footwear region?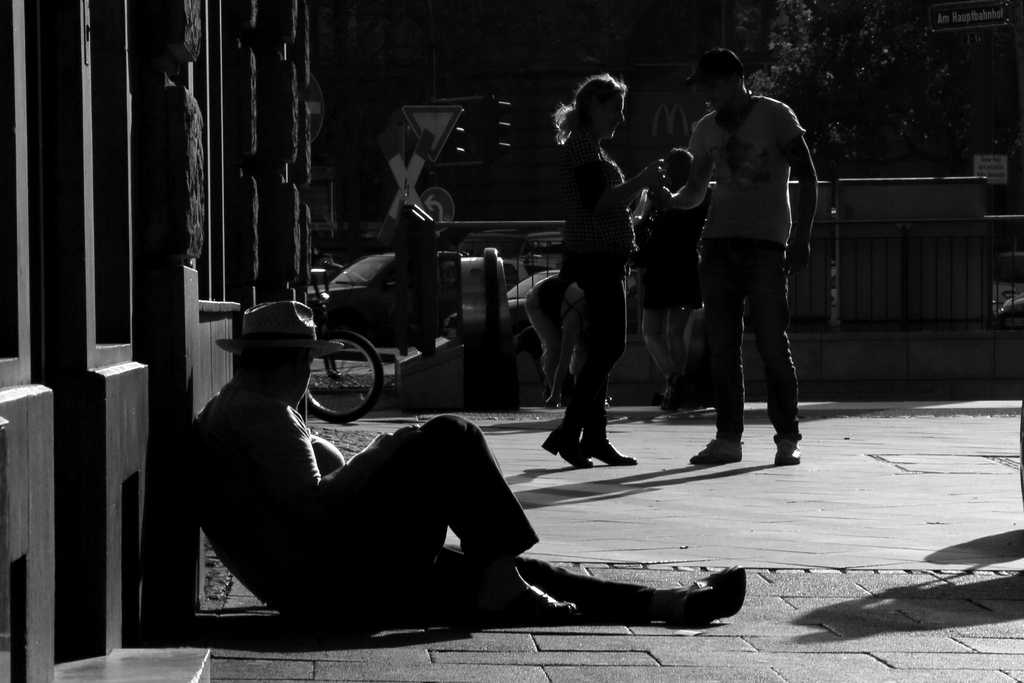
left=664, top=564, right=746, bottom=625
